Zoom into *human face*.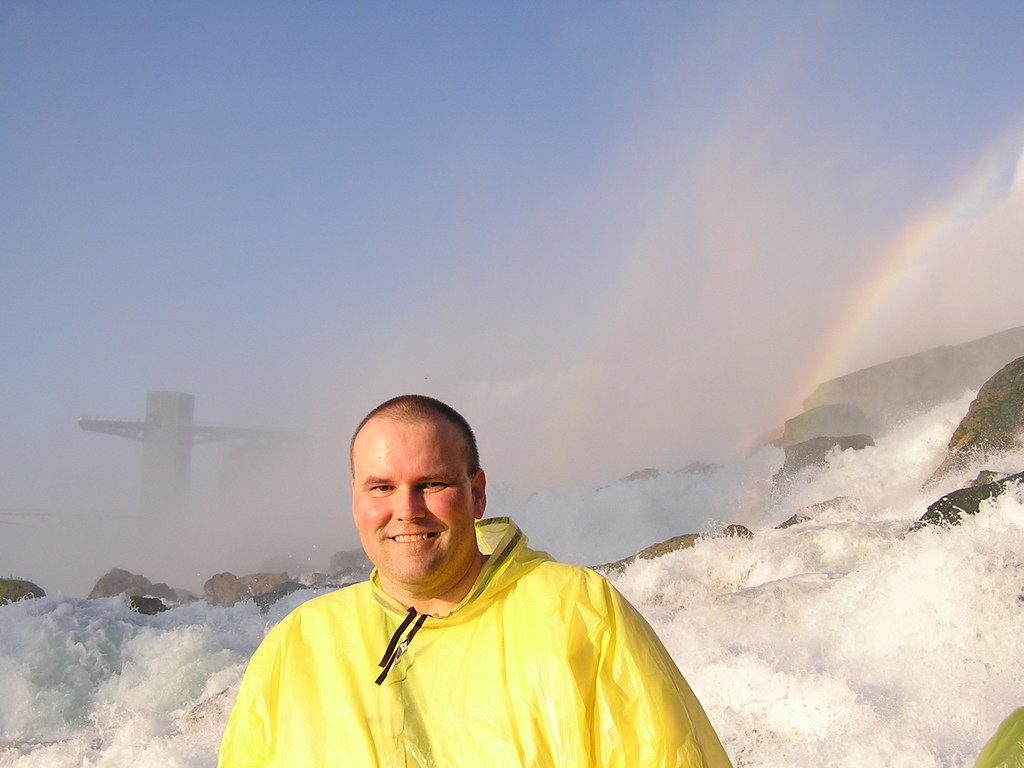
Zoom target: <region>354, 434, 472, 588</region>.
